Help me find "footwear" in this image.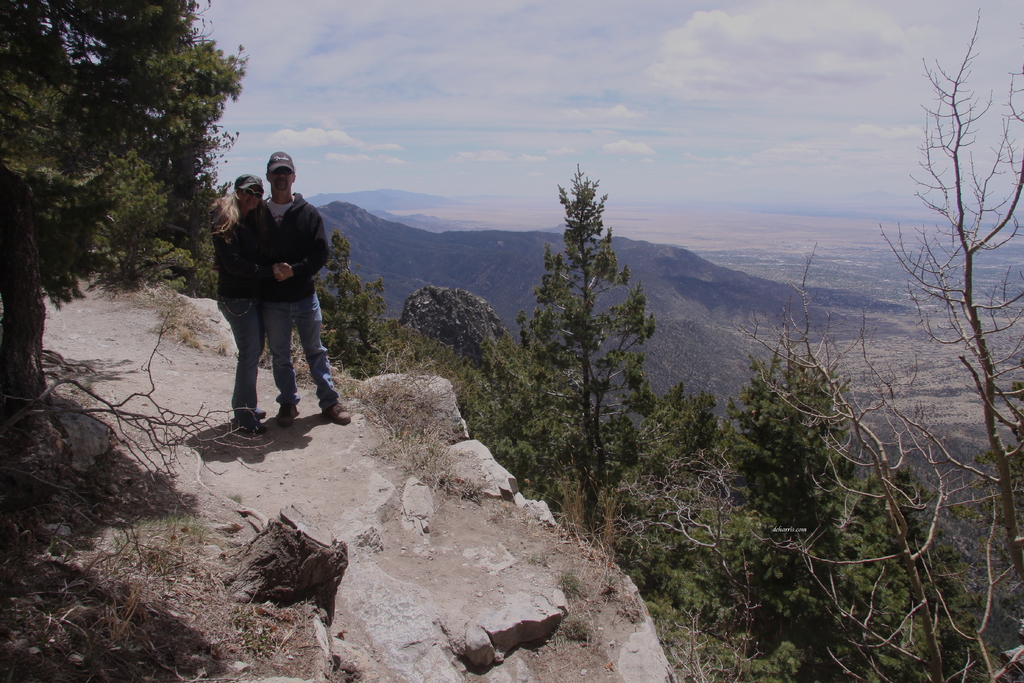
Found it: <region>275, 396, 298, 427</region>.
